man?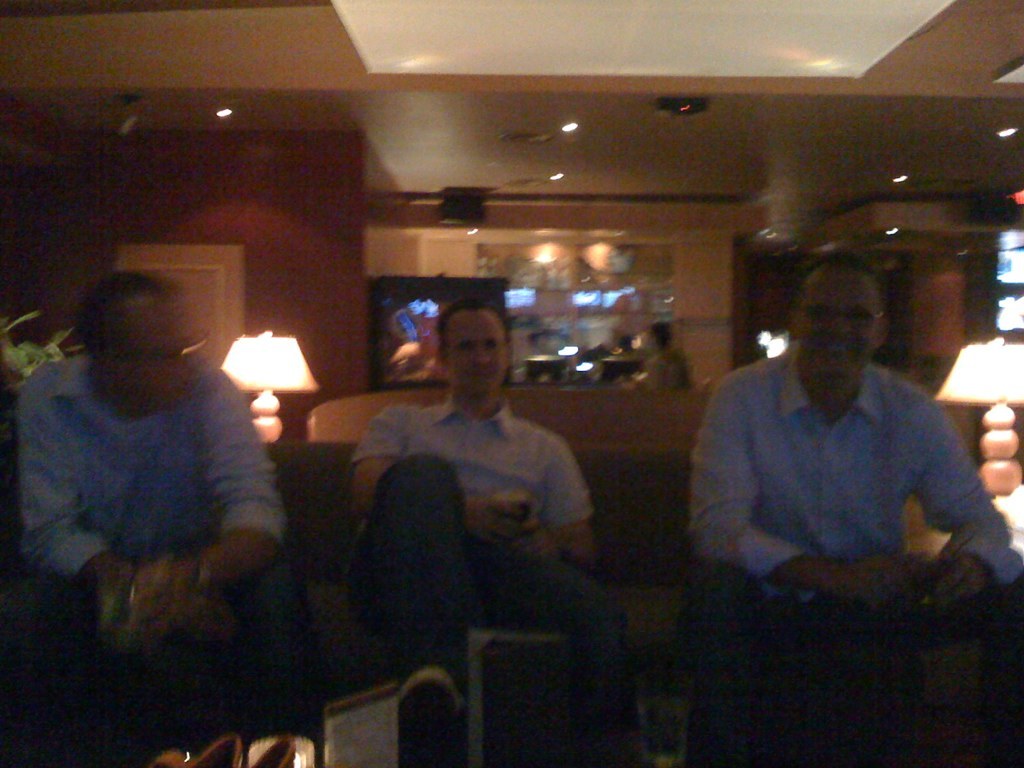
<region>686, 251, 1023, 767</region>
